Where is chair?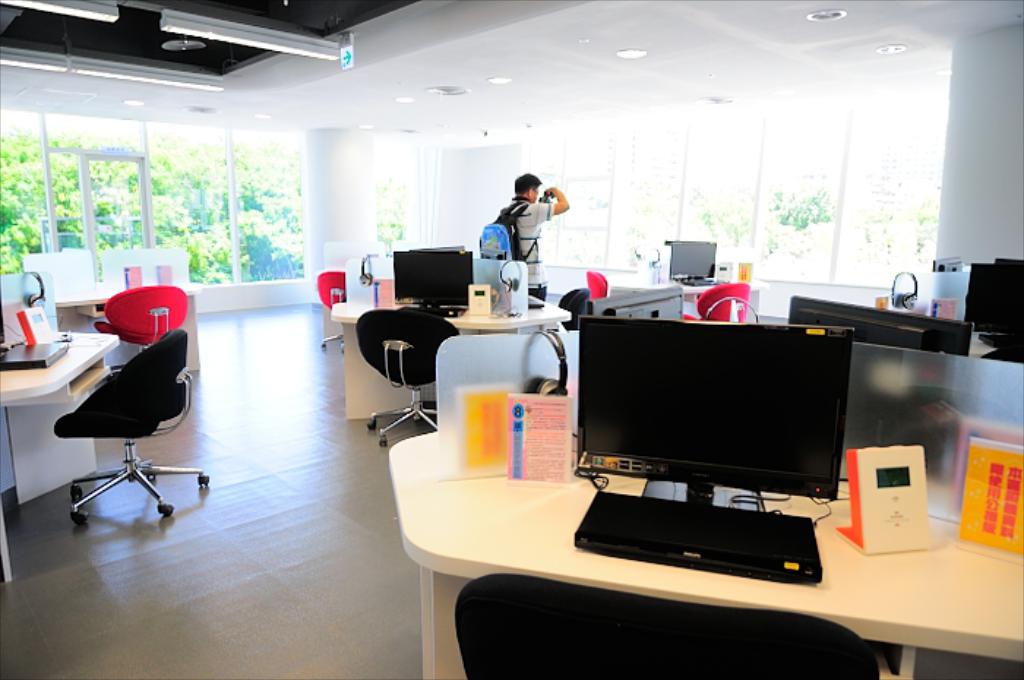
(686, 275, 752, 322).
